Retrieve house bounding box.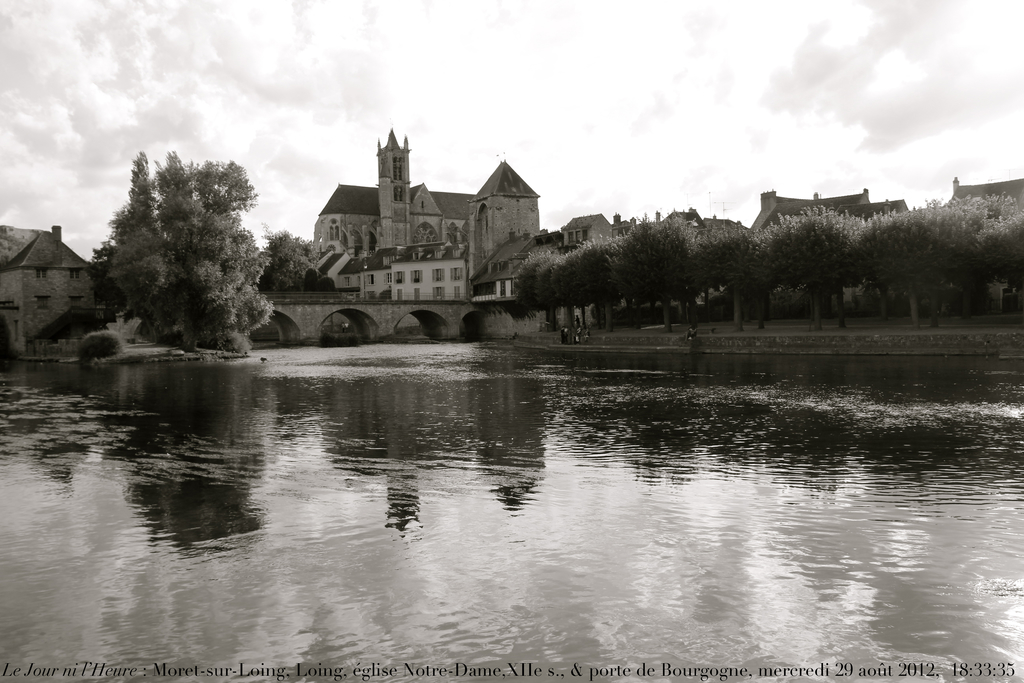
Bounding box: locate(831, 196, 905, 225).
